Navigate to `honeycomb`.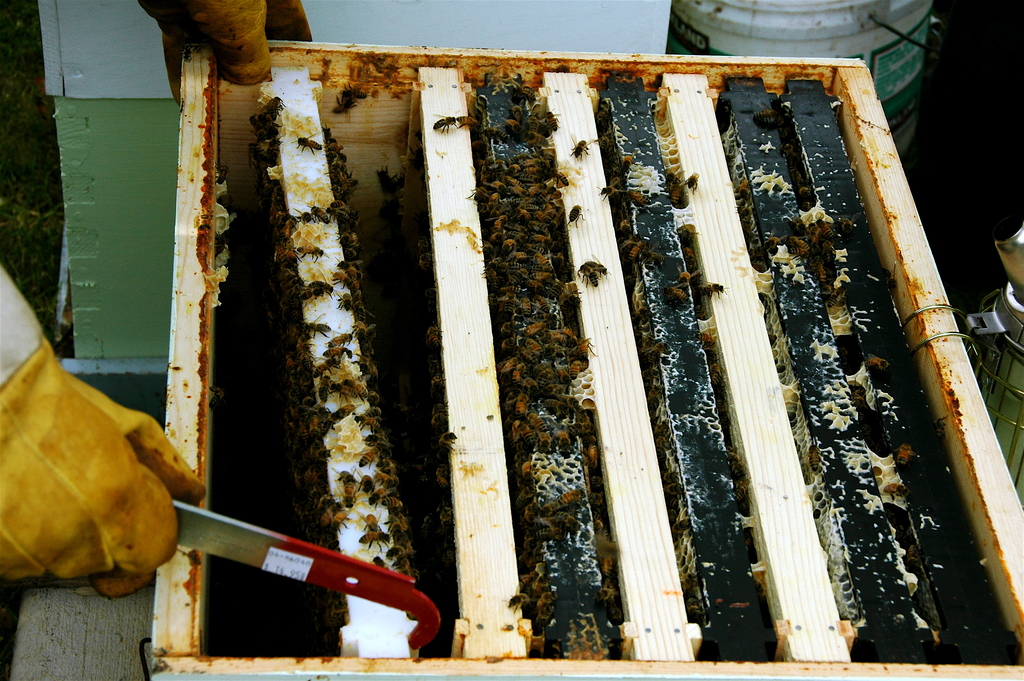
Navigation target: (717, 69, 1018, 659).
